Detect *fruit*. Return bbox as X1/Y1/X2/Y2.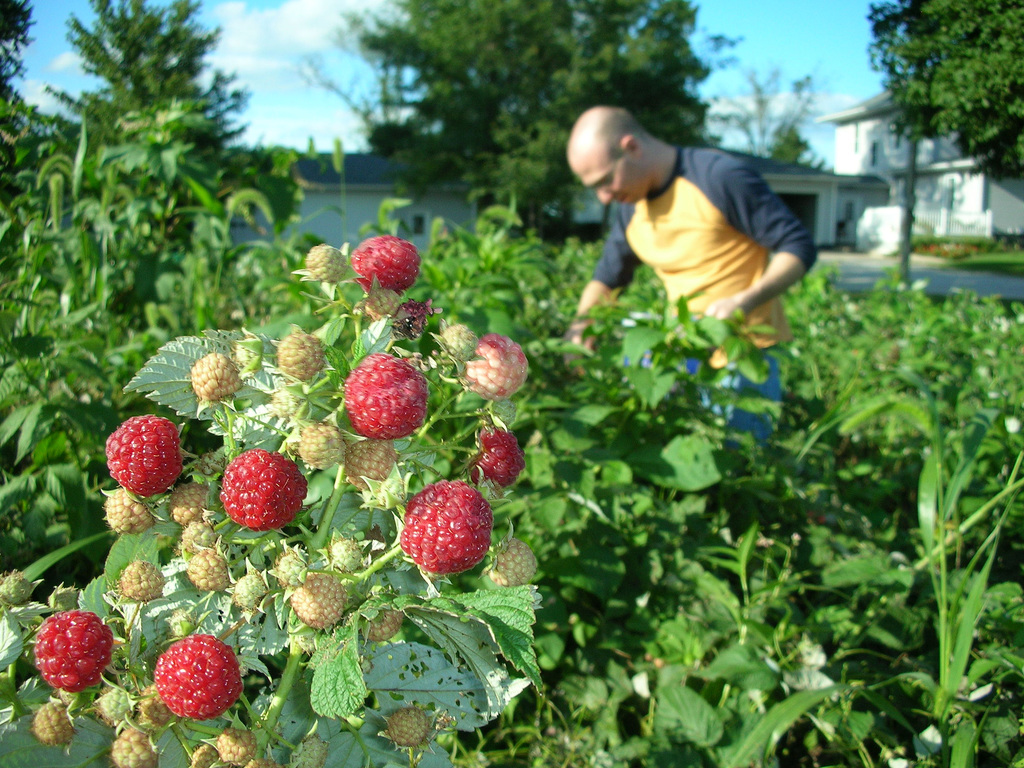
186/352/244/399.
